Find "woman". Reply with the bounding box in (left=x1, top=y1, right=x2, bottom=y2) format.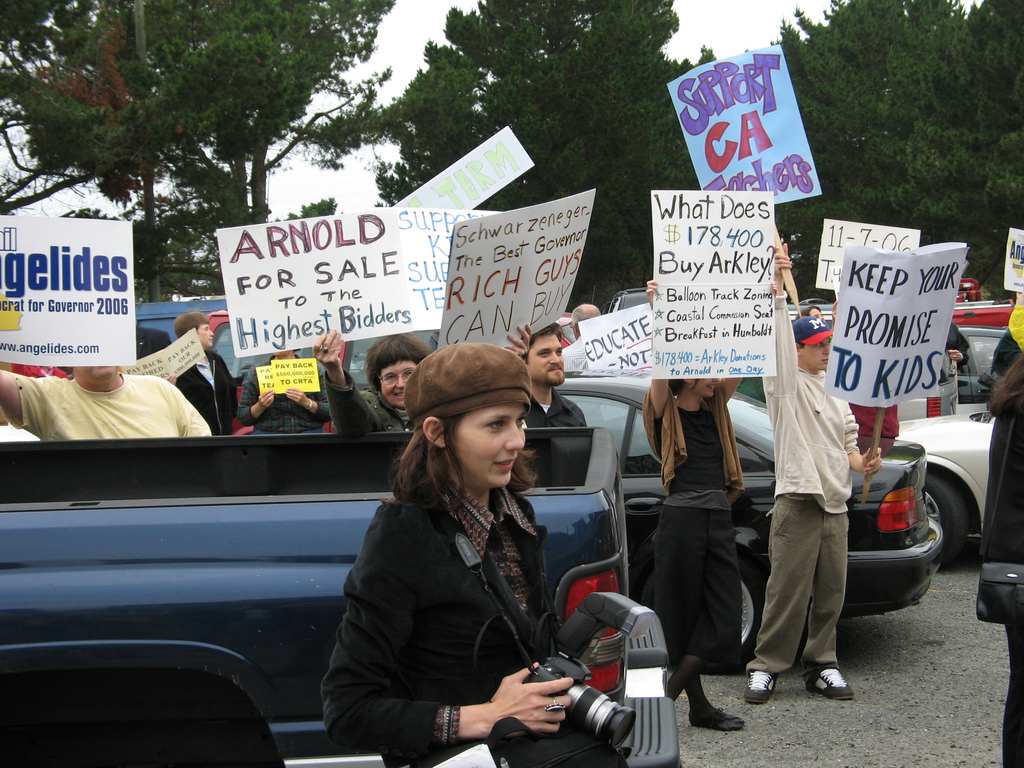
(left=642, top=280, right=779, bottom=732).
